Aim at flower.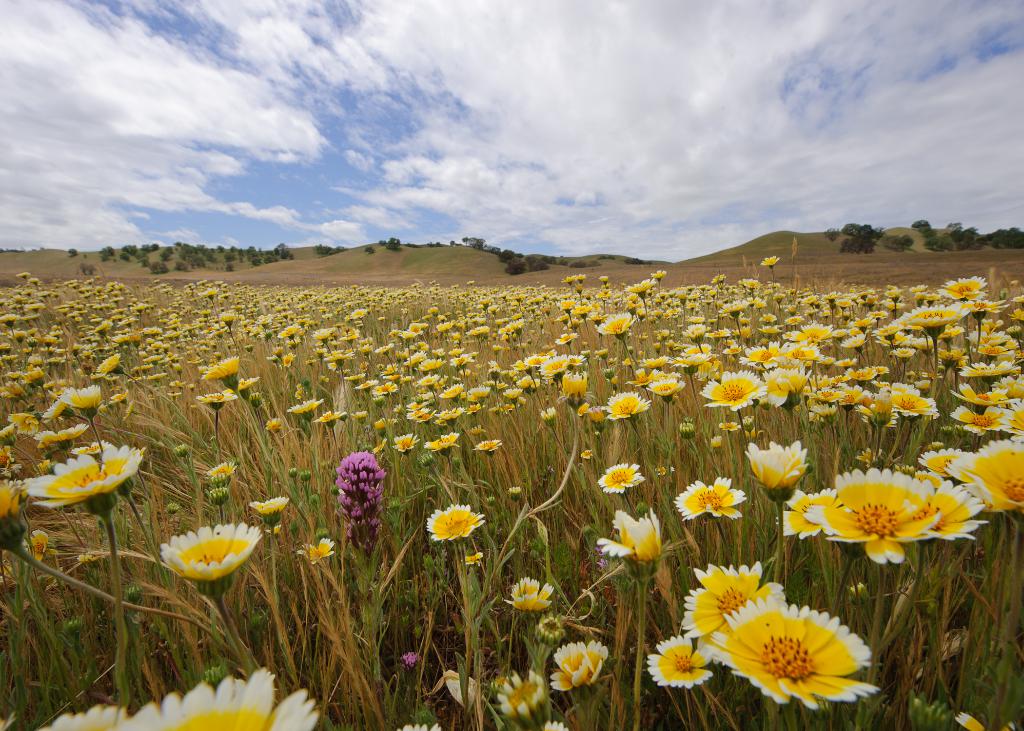
Aimed at Rect(857, 448, 904, 468).
